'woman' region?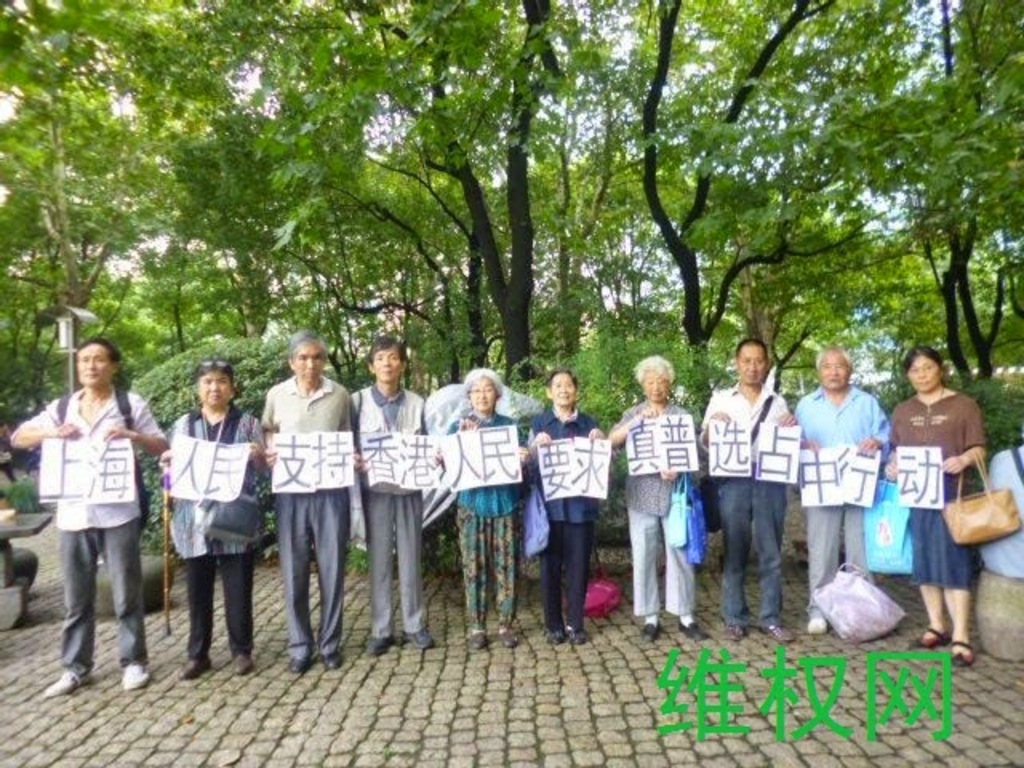
{"x1": 160, "y1": 352, "x2": 270, "y2": 686}
